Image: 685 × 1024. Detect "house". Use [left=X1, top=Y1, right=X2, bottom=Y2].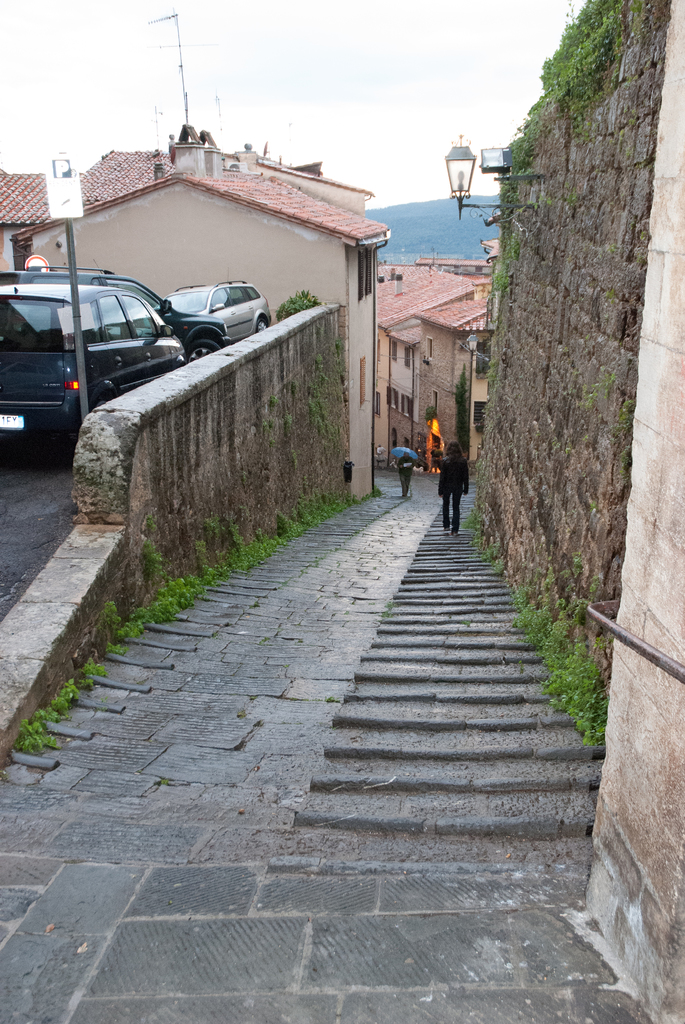
[left=12, top=175, right=394, bottom=505].
